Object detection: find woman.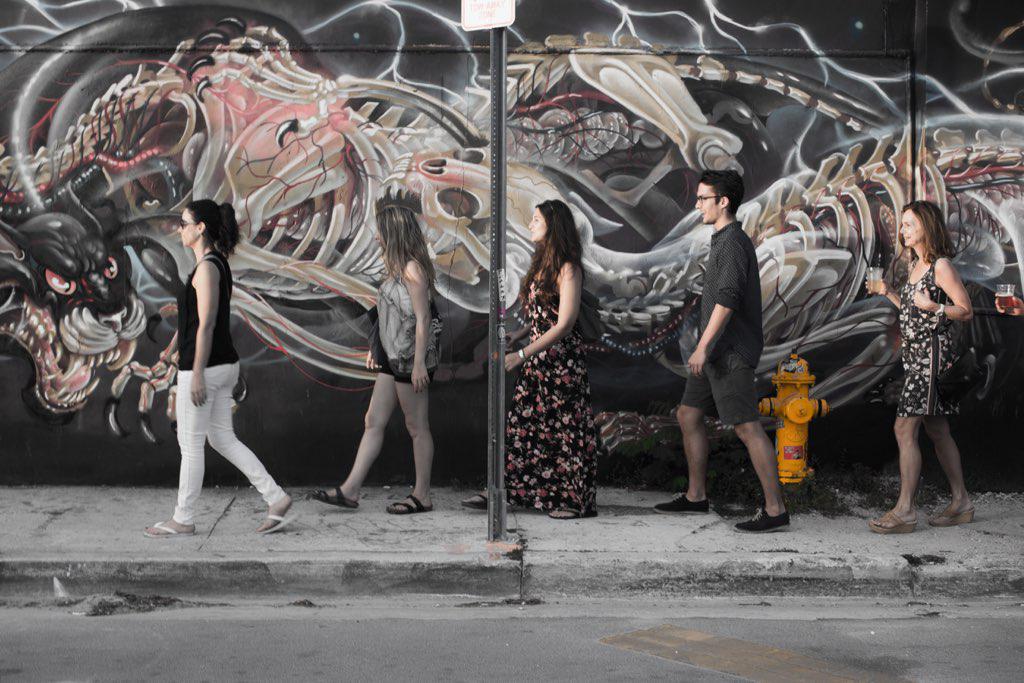
<region>308, 205, 432, 514</region>.
